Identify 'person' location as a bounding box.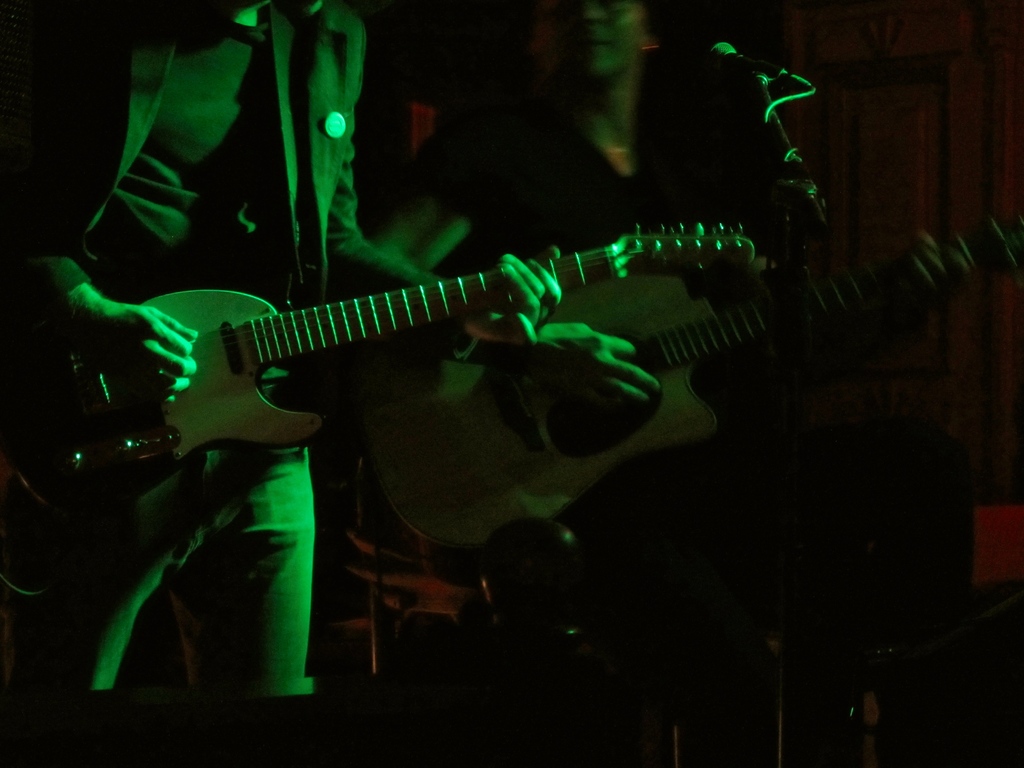
pyautogui.locateOnScreen(369, 0, 933, 404).
